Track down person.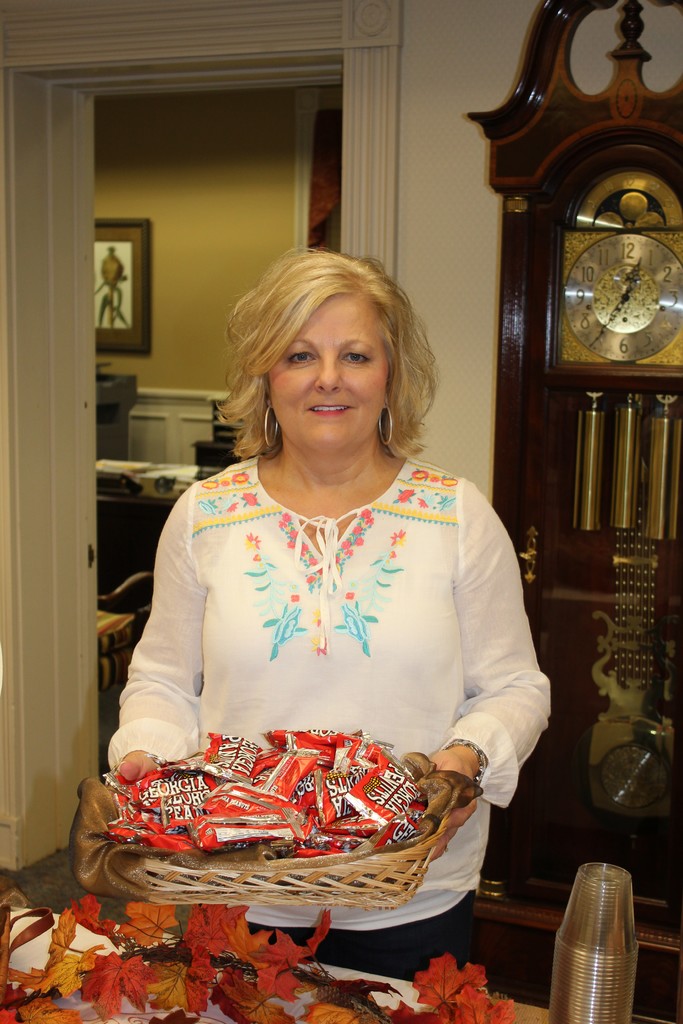
Tracked to x1=109, y1=244, x2=550, y2=979.
